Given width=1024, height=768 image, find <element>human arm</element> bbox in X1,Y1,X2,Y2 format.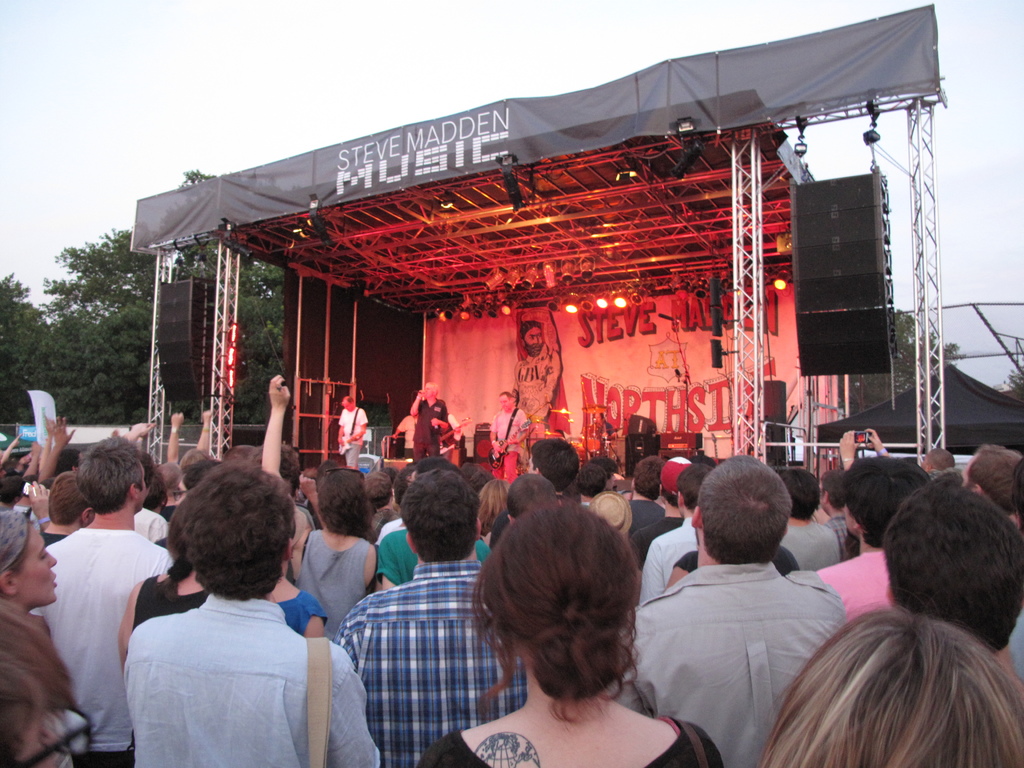
300,611,326,641.
